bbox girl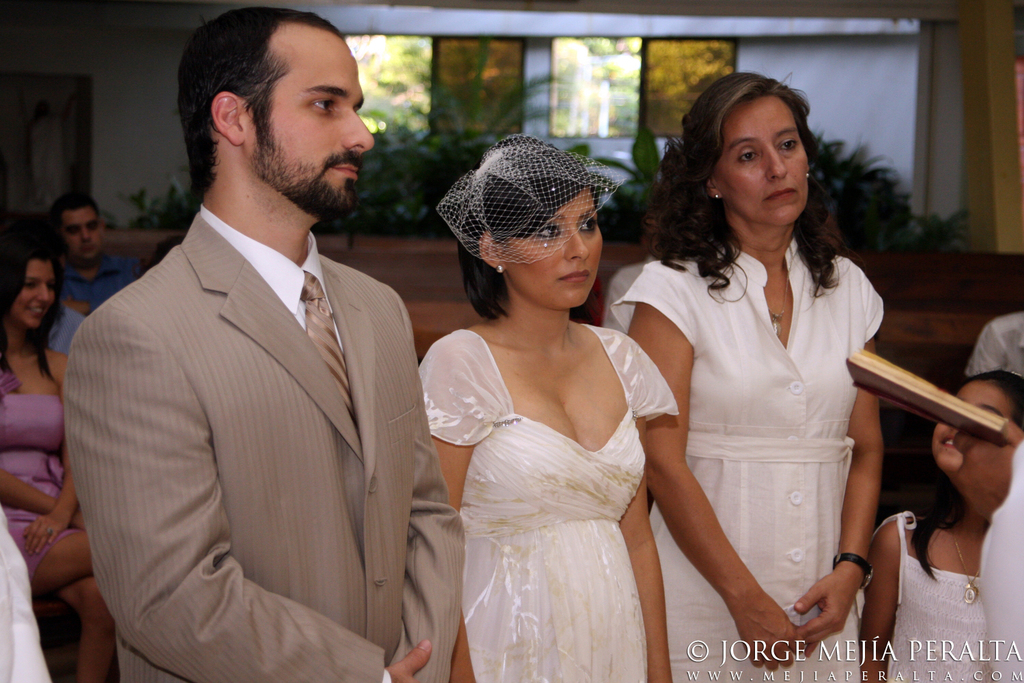
bbox(0, 241, 117, 682)
